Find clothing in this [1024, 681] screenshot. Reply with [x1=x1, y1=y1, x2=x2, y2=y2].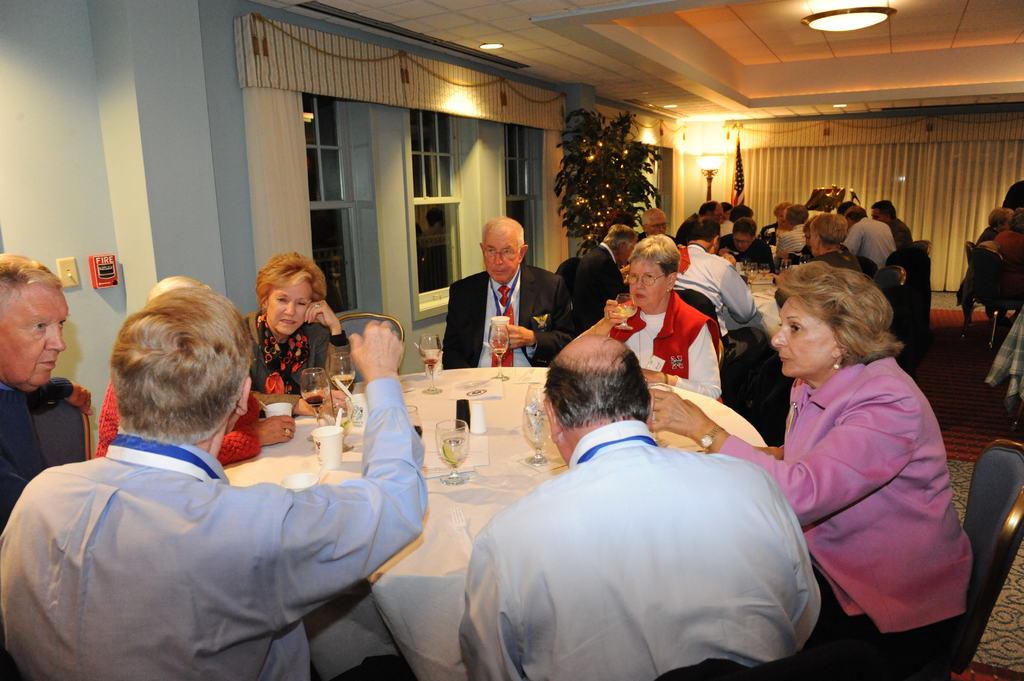
[x1=467, y1=399, x2=856, y2=676].
